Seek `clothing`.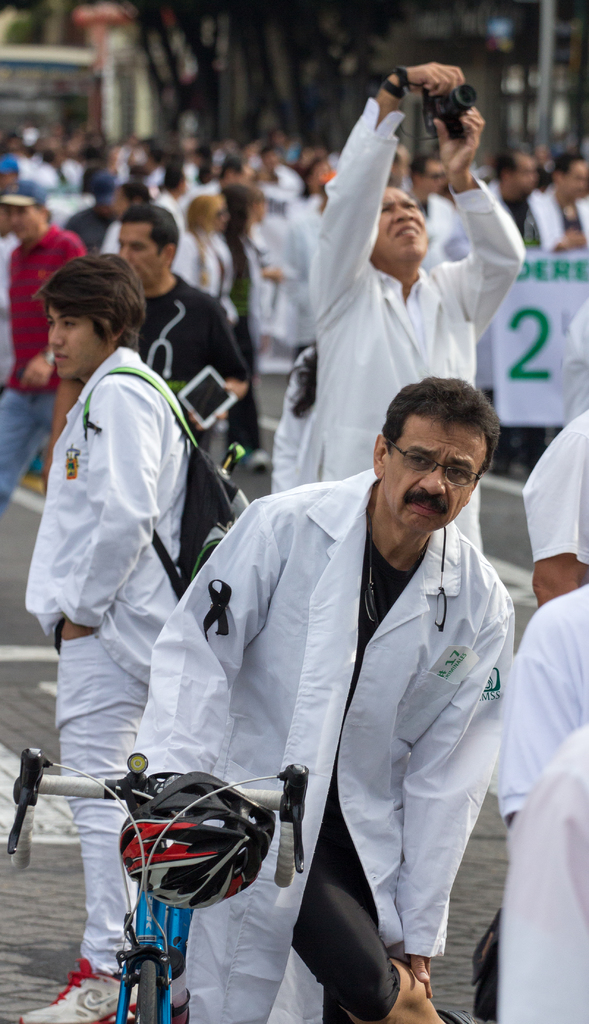
l=314, t=82, r=516, b=514.
